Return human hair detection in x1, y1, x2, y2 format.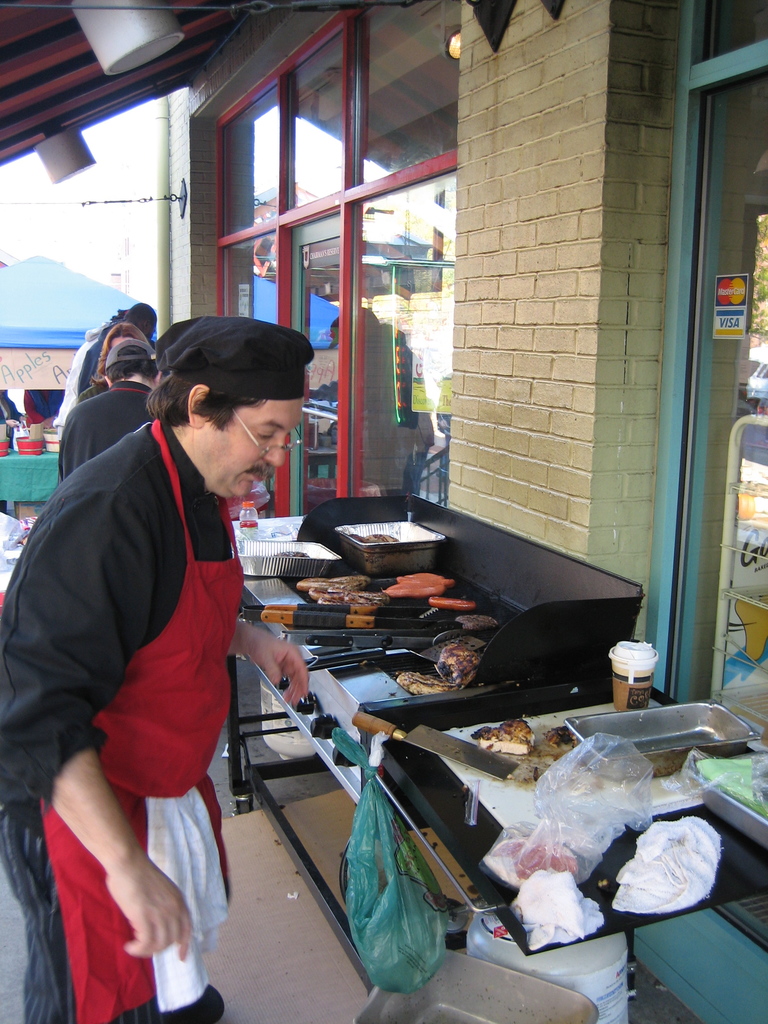
143, 366, 268, 434.
